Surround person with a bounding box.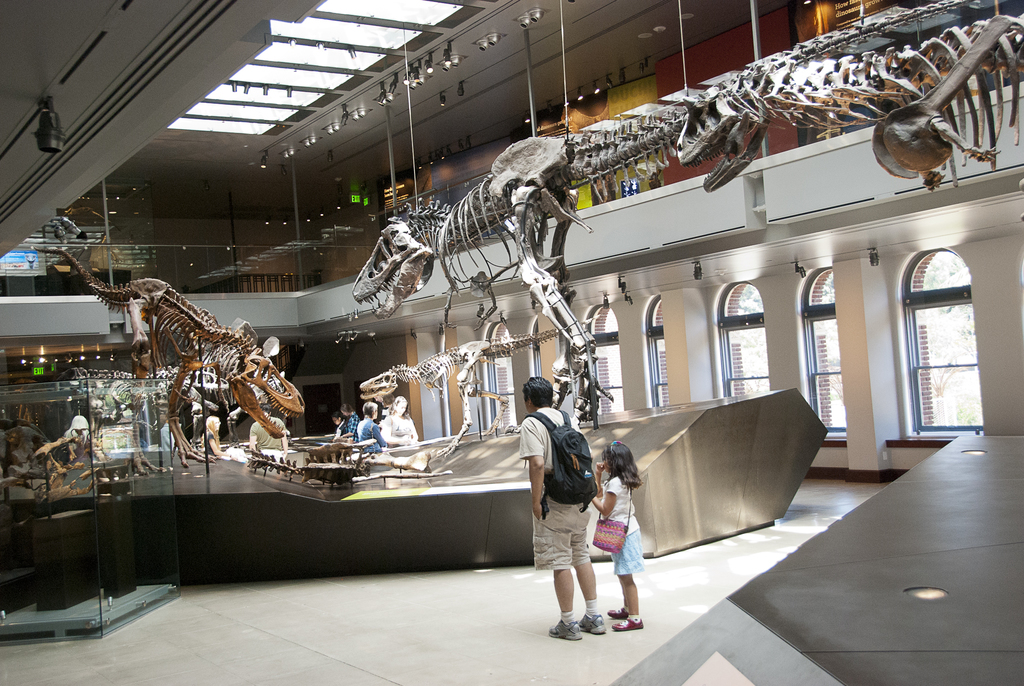
pyautogui.locateOnScreen(586, 436, 638, 637).
